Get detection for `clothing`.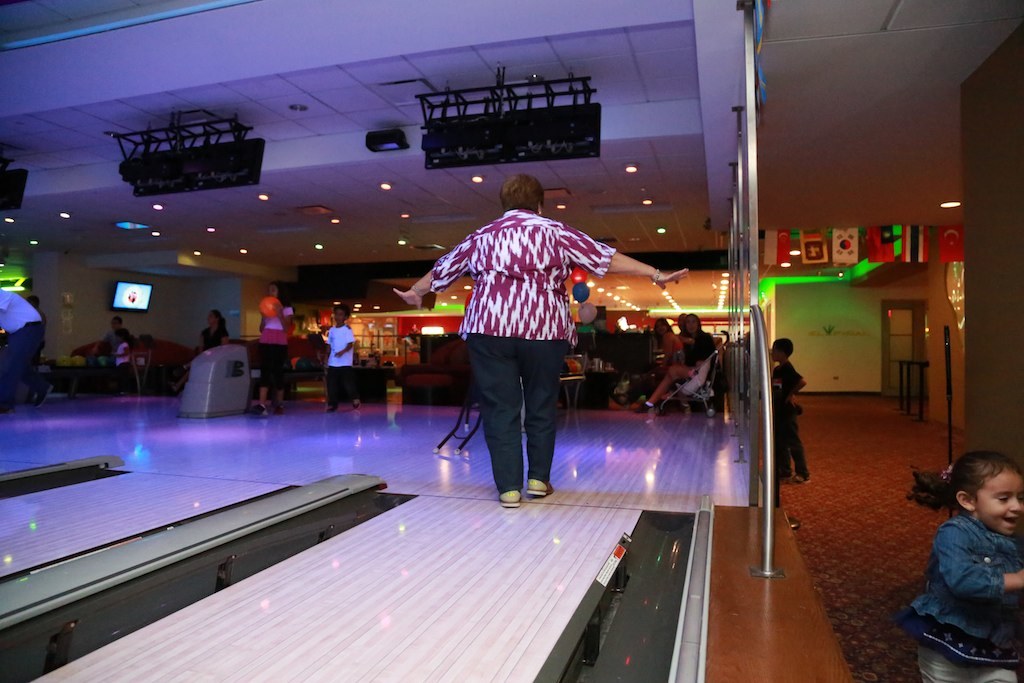
Detection: {"left": 431, "top": 174, "right": 602, "bottom": 497}.
